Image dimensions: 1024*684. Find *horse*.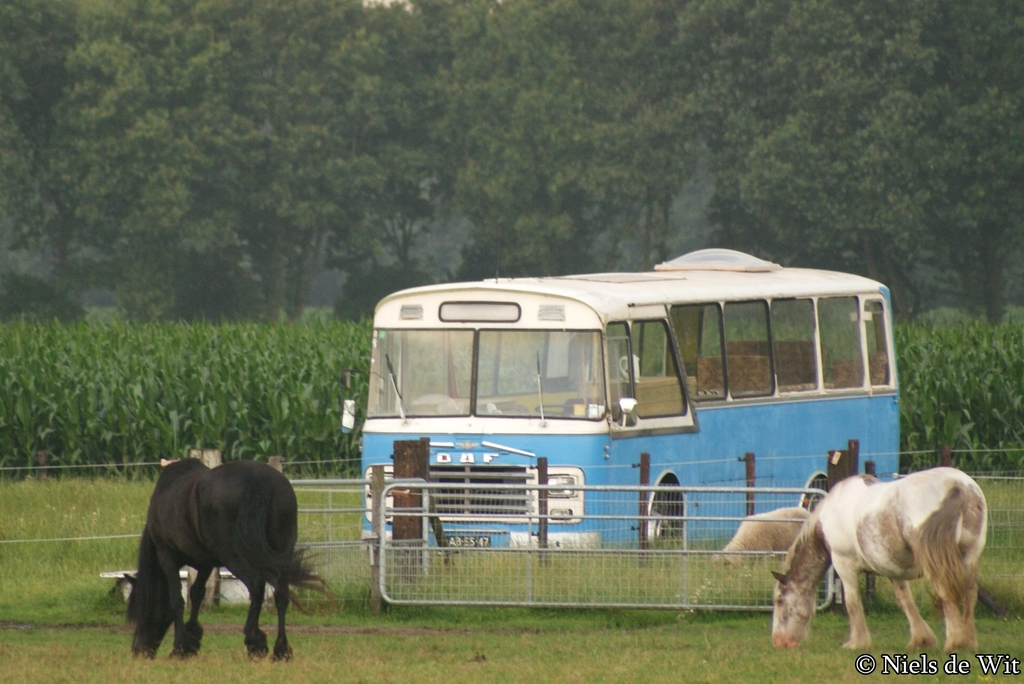
769, 471, 986, 654.
